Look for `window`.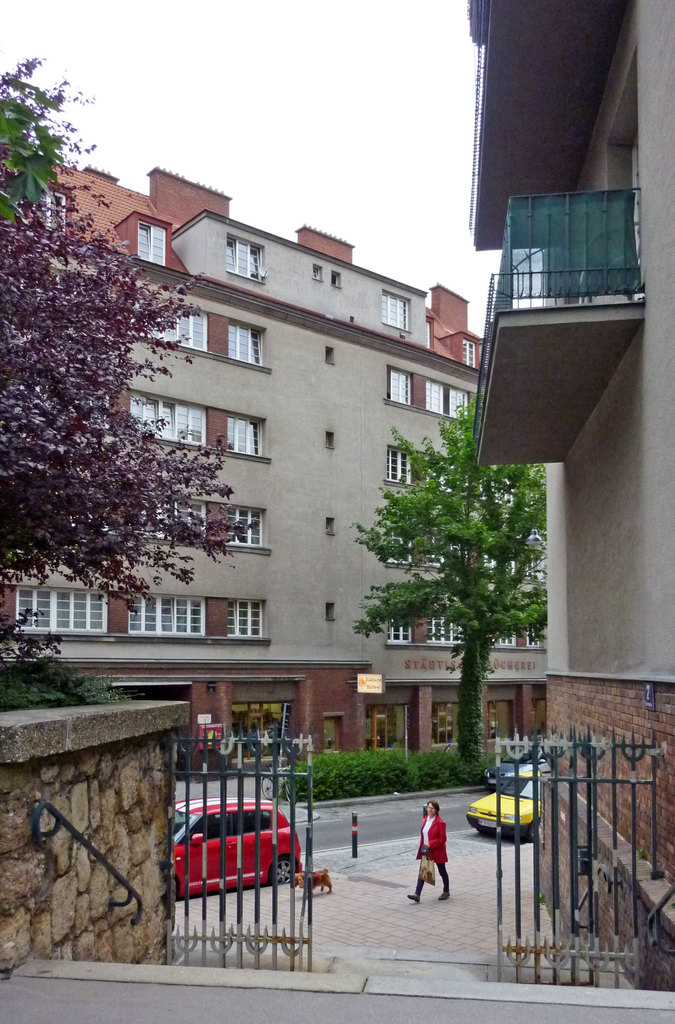
Found: 429, 706, 455, 741.
